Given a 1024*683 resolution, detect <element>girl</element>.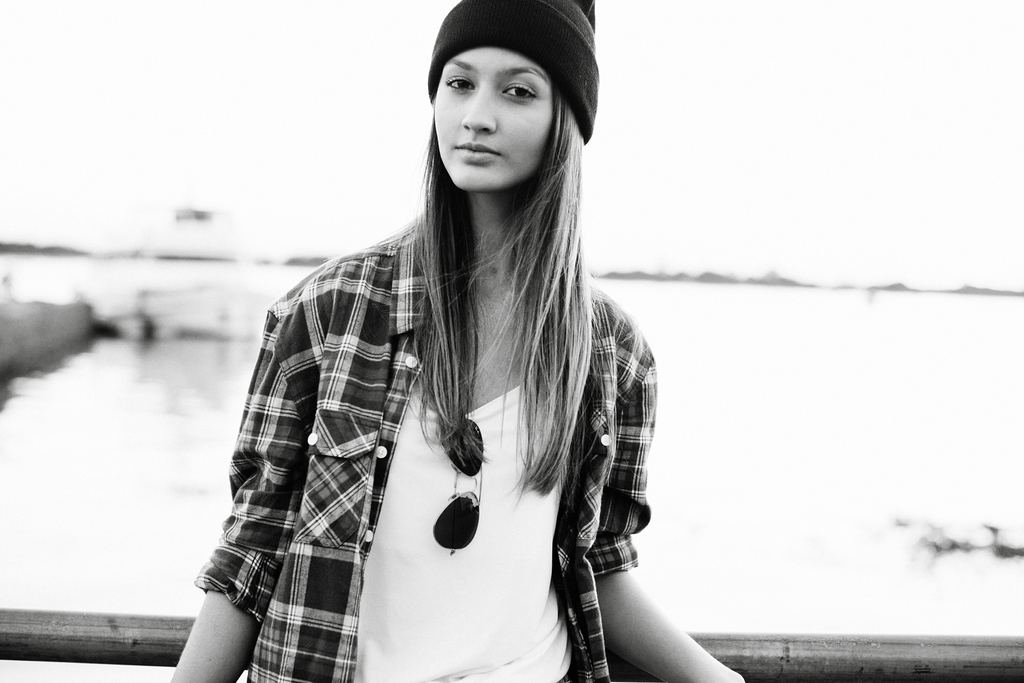
l=167, t=0, r=744, b=682.
